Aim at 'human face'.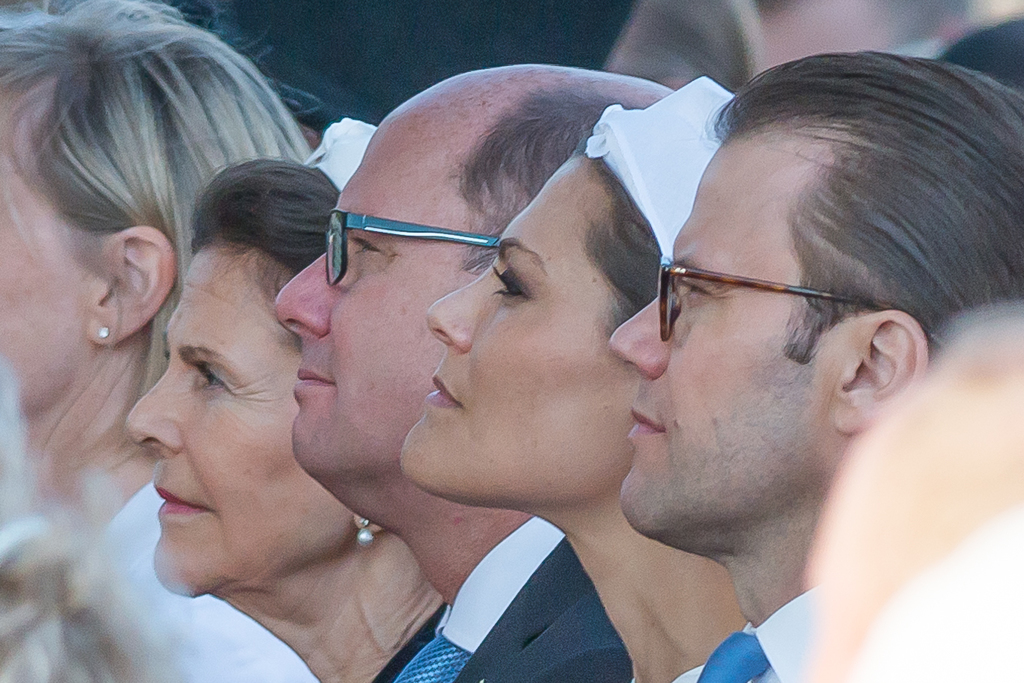
Aimed at [left=129, top=227, right=350, bottom=604].
